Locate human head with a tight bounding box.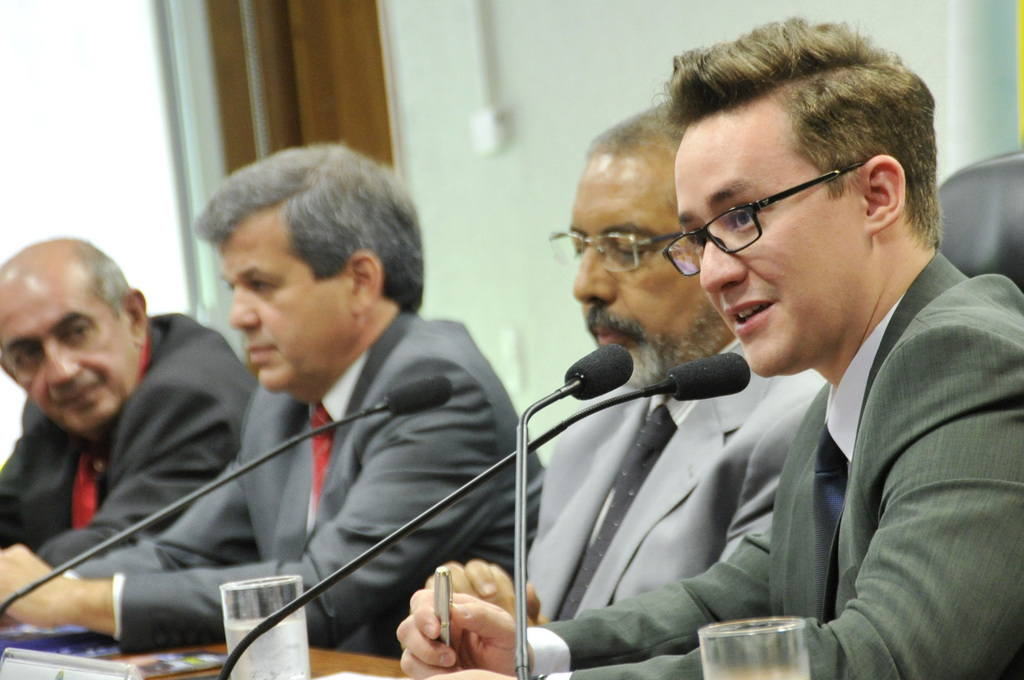
196,142,421,391.
